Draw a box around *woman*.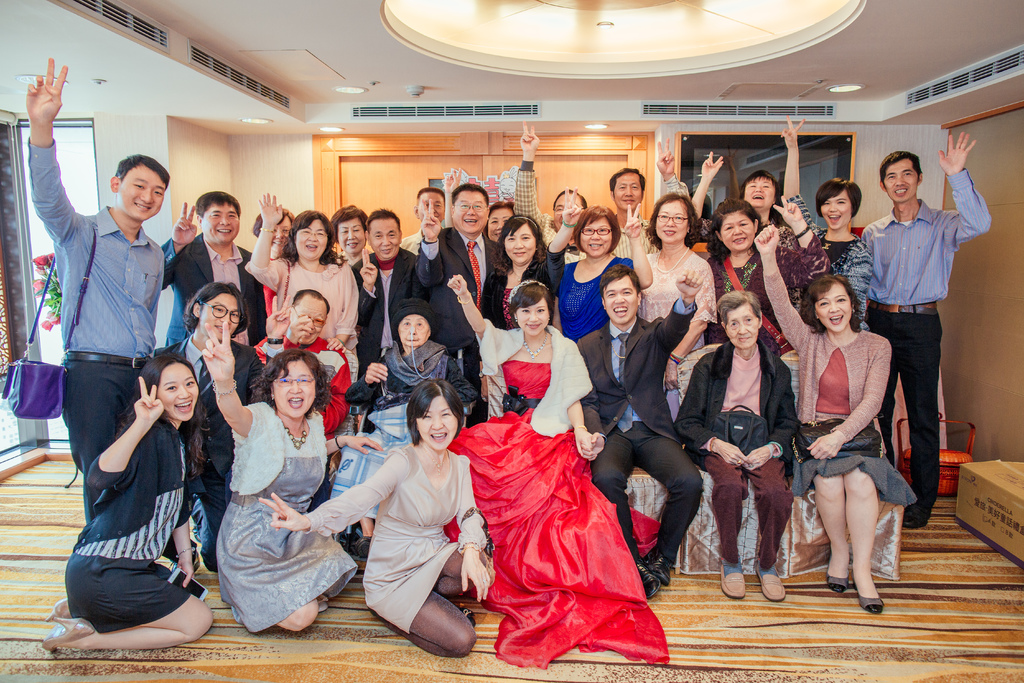
BBox(325, 309, 519, 540).
